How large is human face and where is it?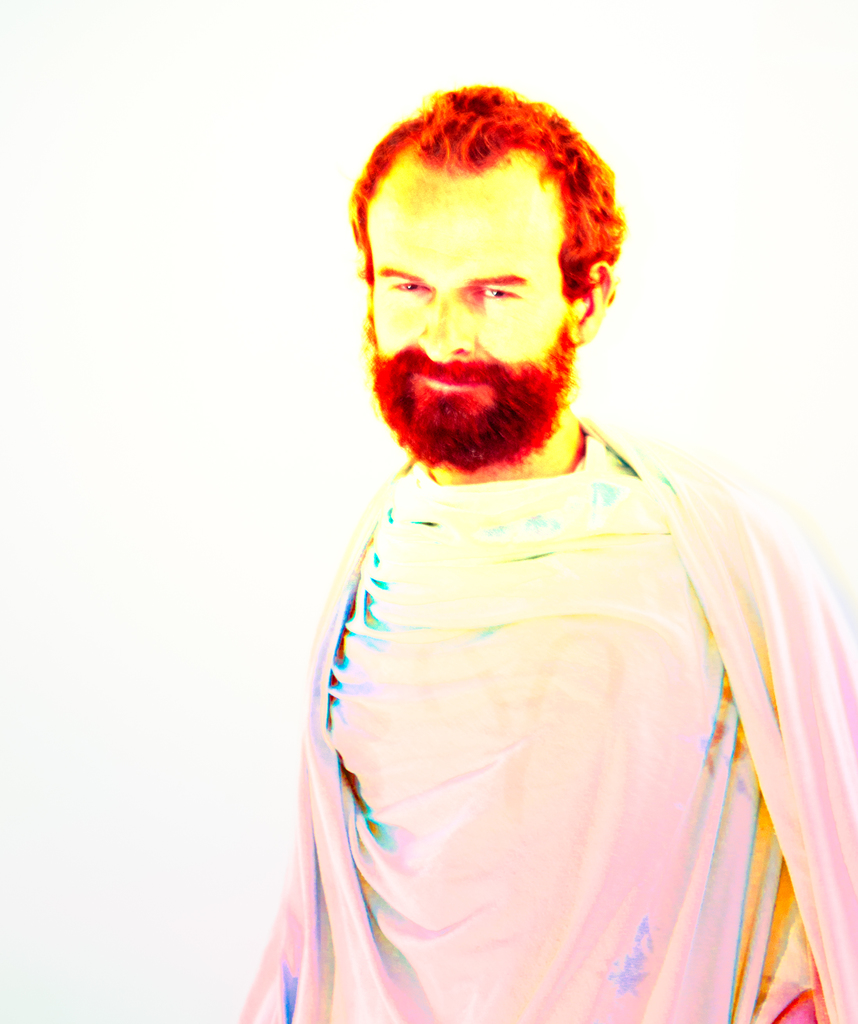
Bounding box: region(372, 173, 579, 389).
